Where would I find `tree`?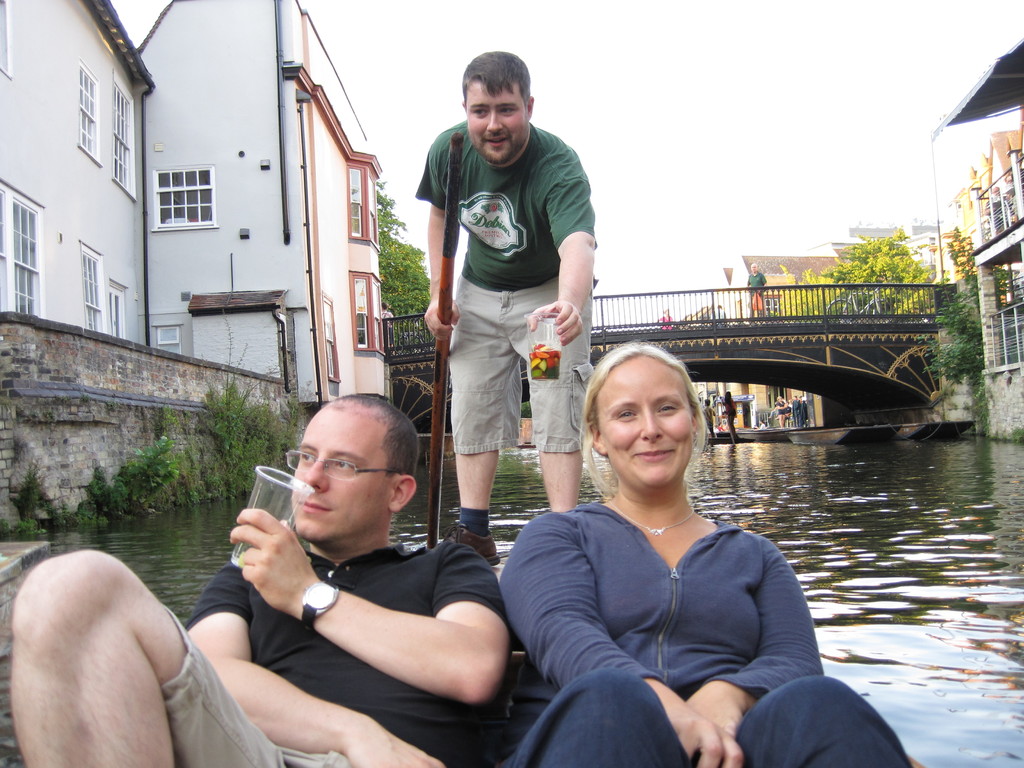
At <box>773,225,940,319</box>.
